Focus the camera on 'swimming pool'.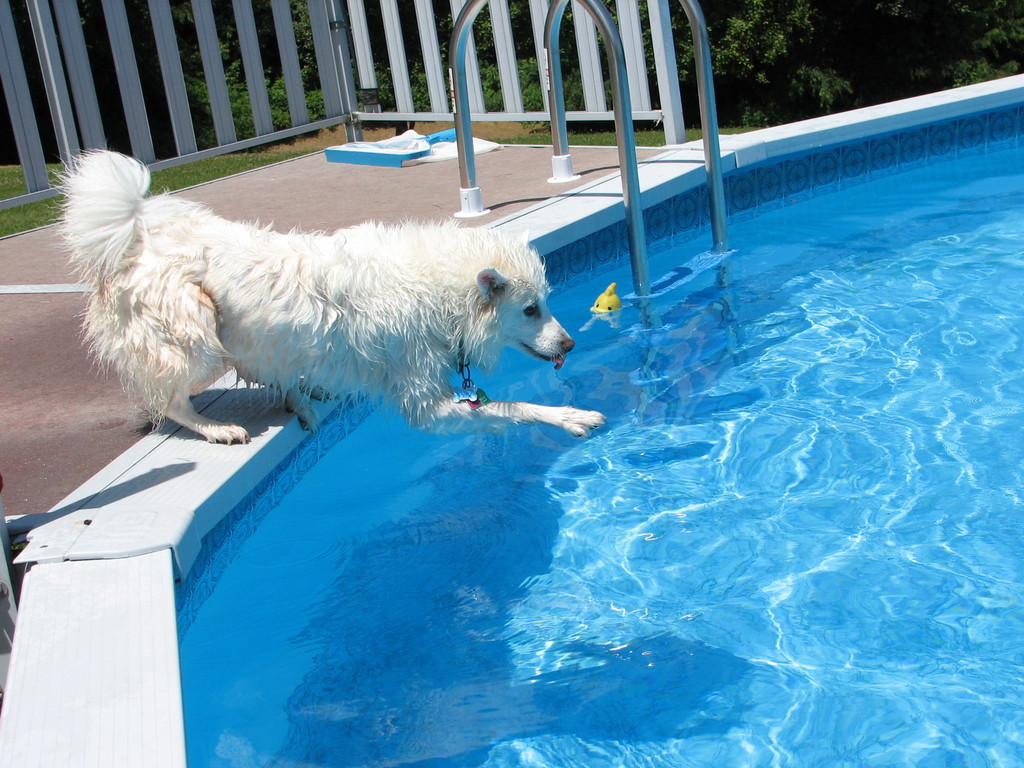
Focus region: [left=23, top=44, right=1010, bottom=767].
